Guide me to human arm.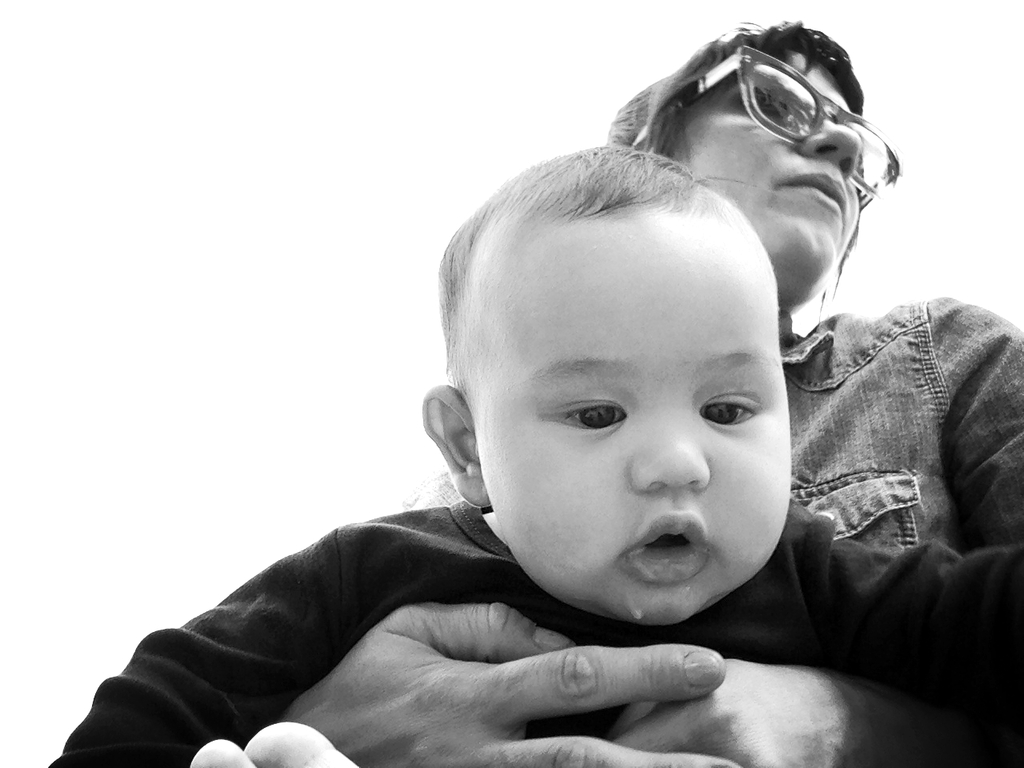
Guidance: (606, 628, 1023, 767).
